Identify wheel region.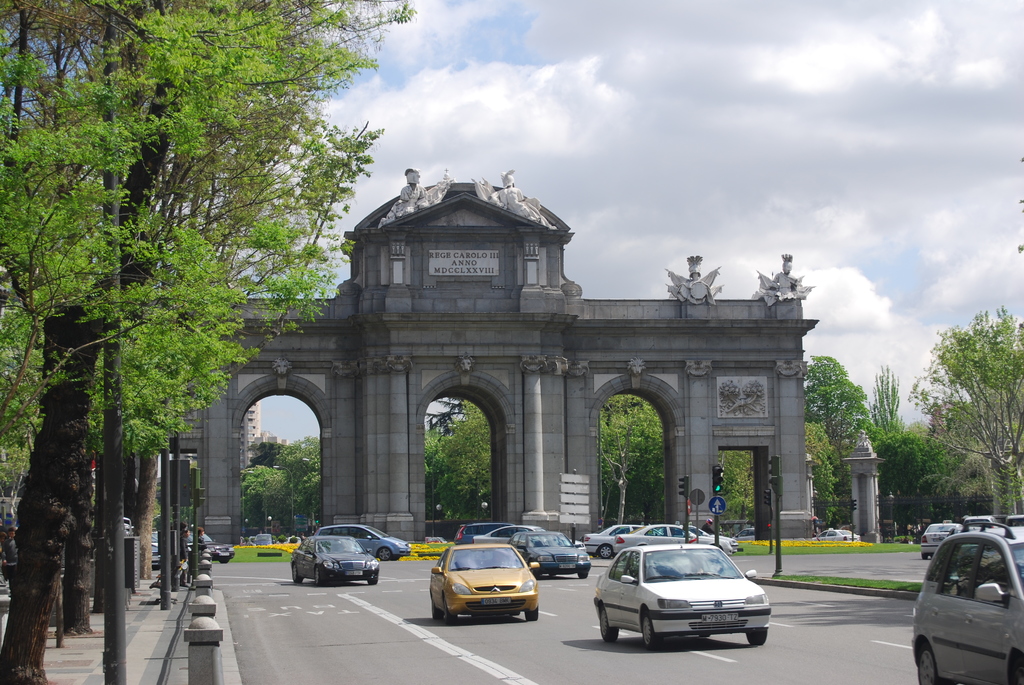
Region: rect(444, 599, 461, 627).
